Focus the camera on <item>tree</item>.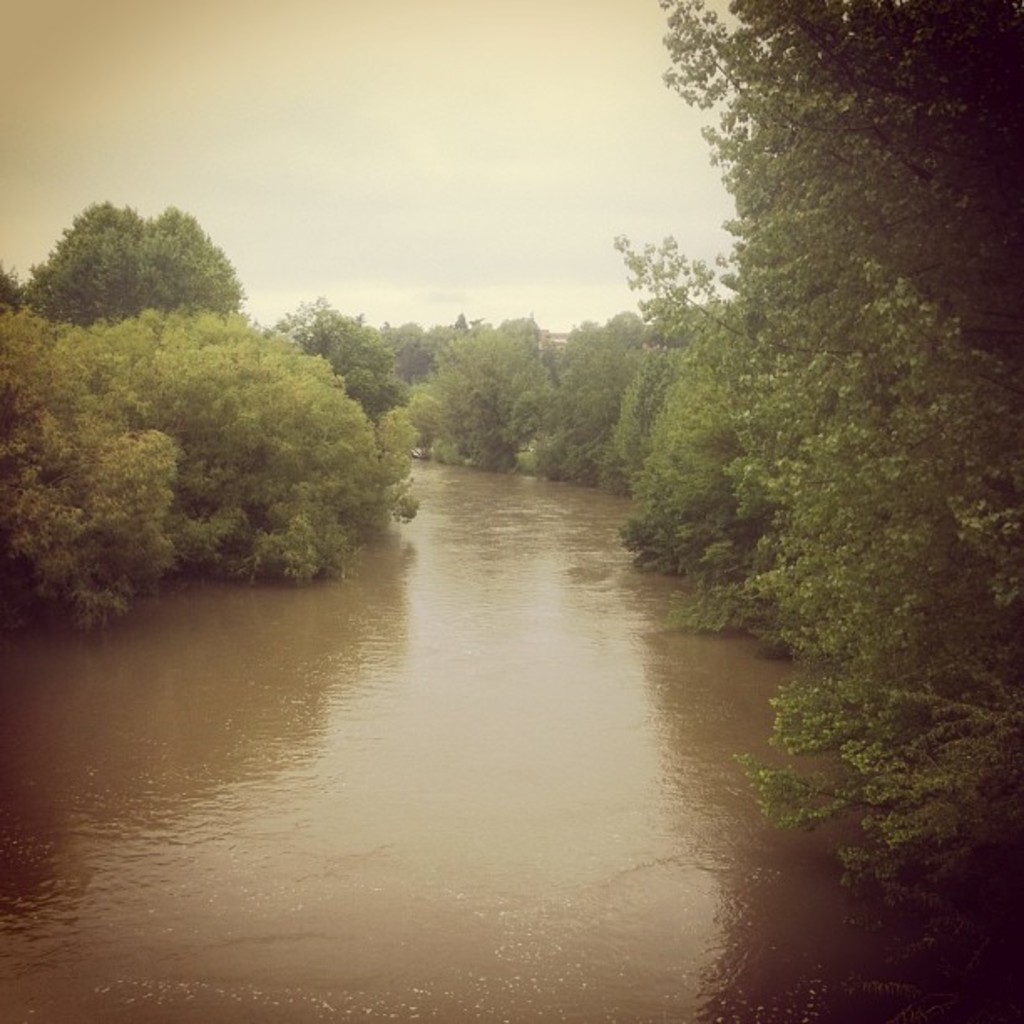
Focus region: [left=0, top=263, right=15, bottom=318].
